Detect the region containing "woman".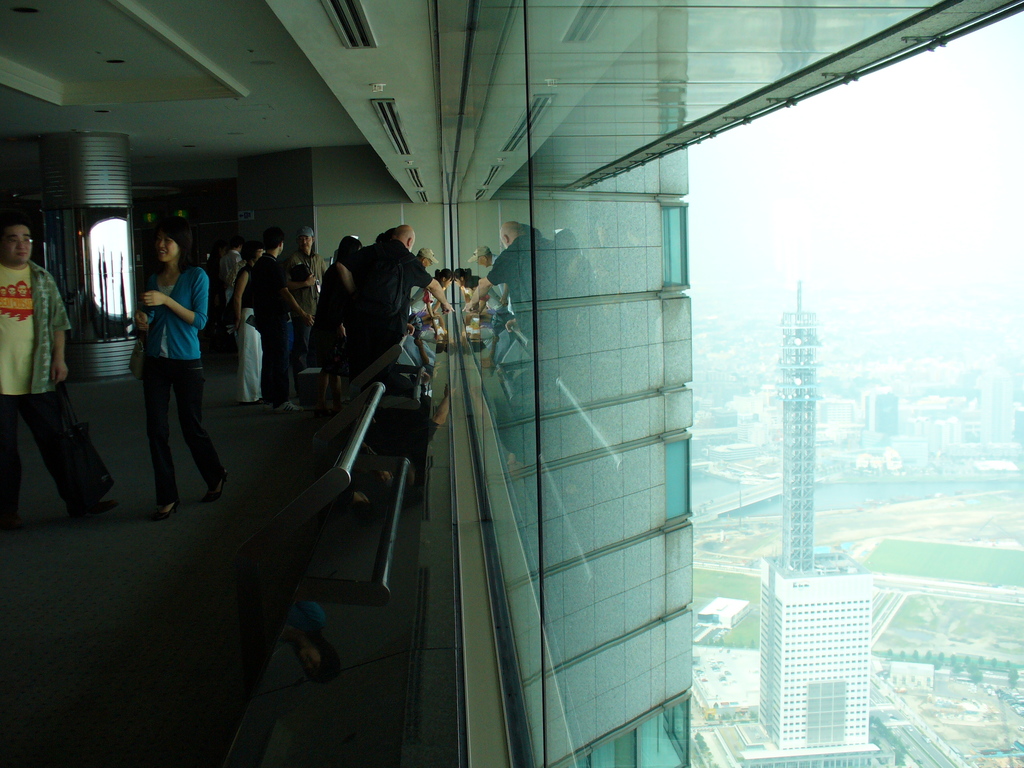
x1=315 y1=229 x2=360 y2=396.
